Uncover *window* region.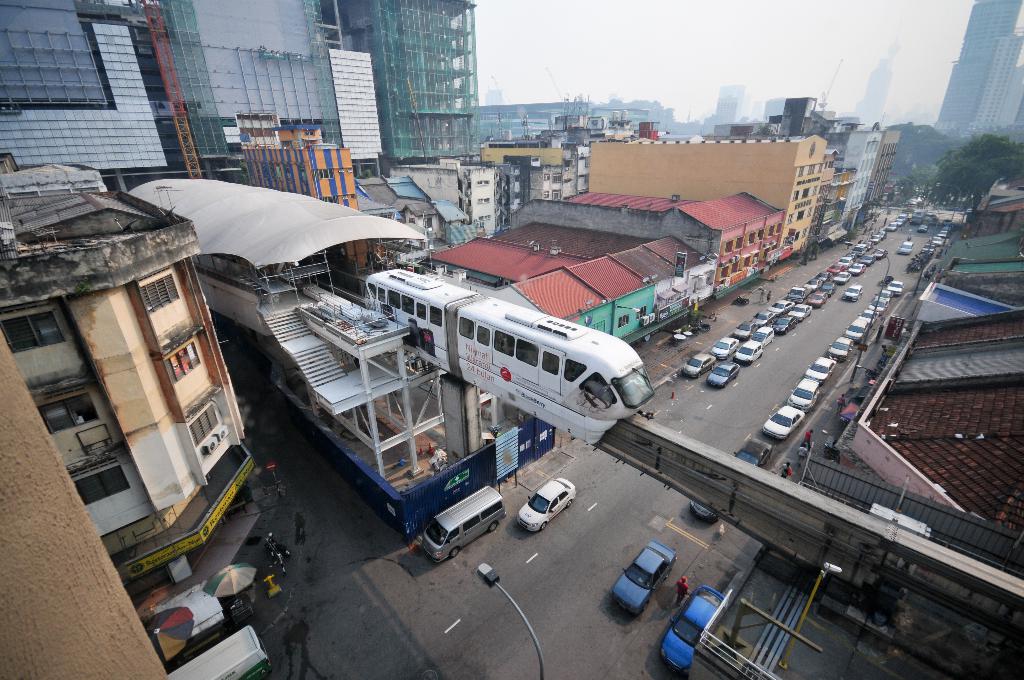
Uncovered: (801,186,812,198).
